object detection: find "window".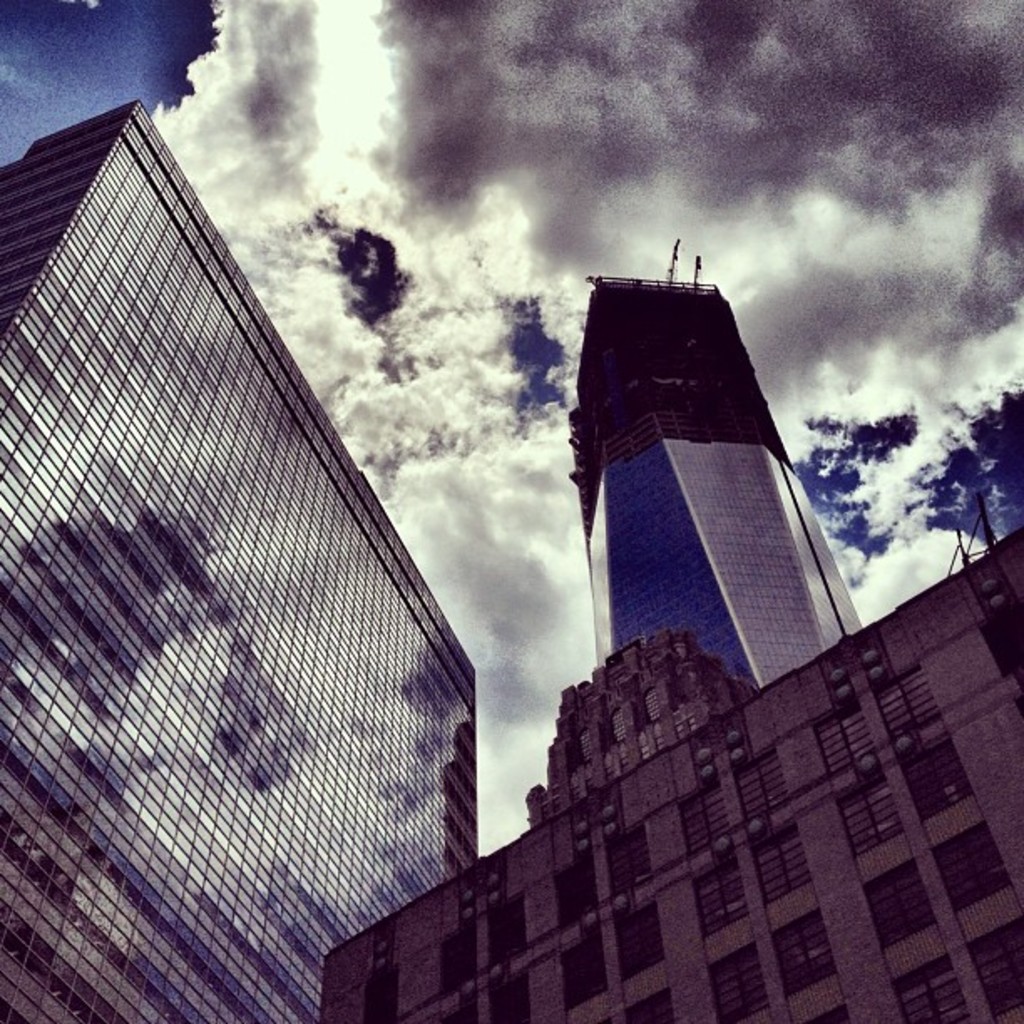
select_region(433, 917, 474, 997).
